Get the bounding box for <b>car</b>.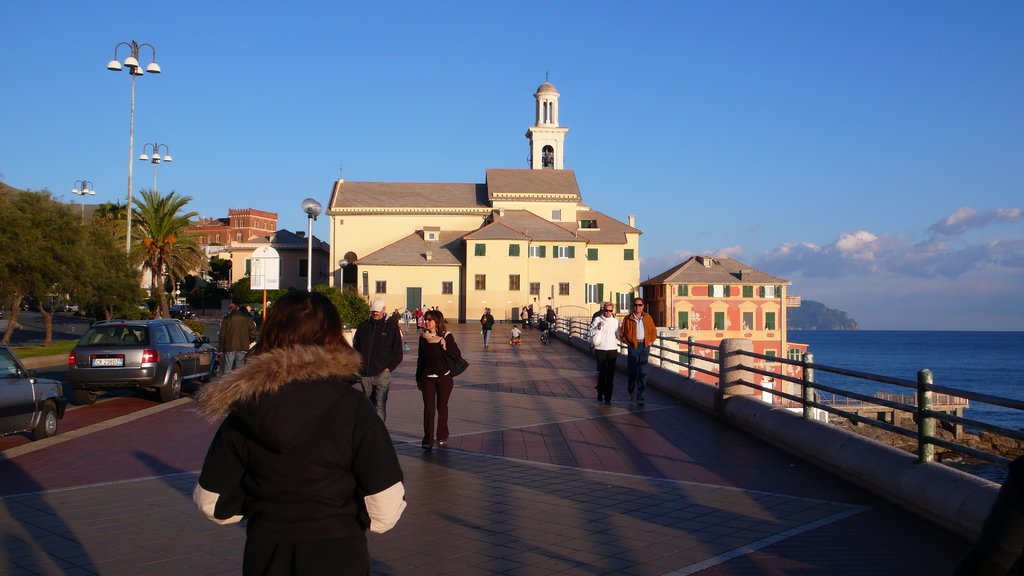
crop(54, 305, 72, 316).
